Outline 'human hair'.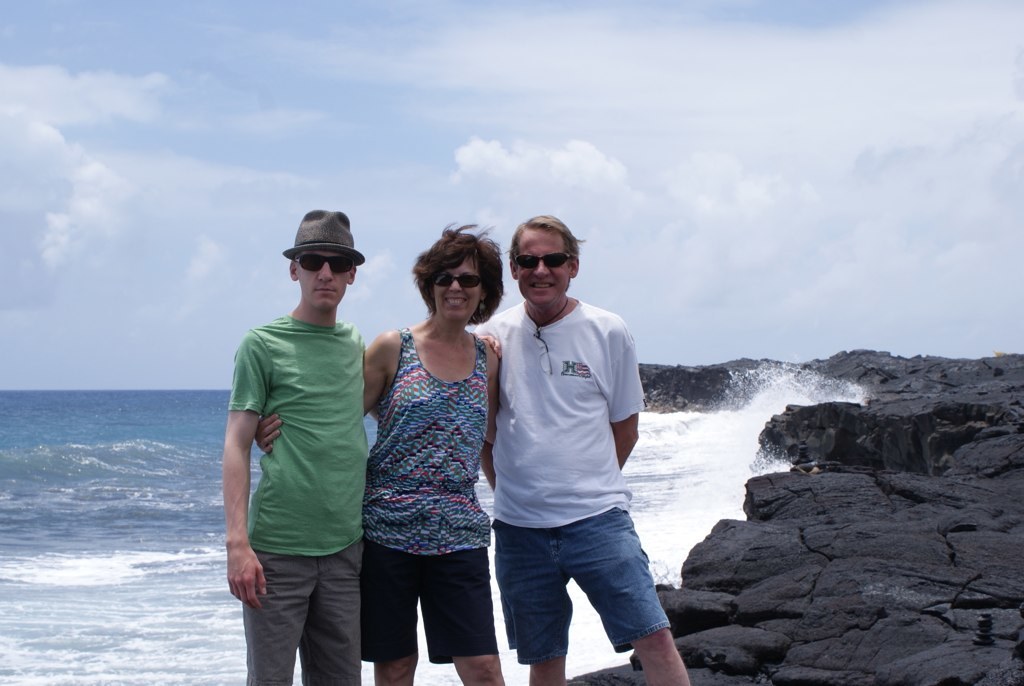
Outline: bbox(403, 229, 495, 331).
